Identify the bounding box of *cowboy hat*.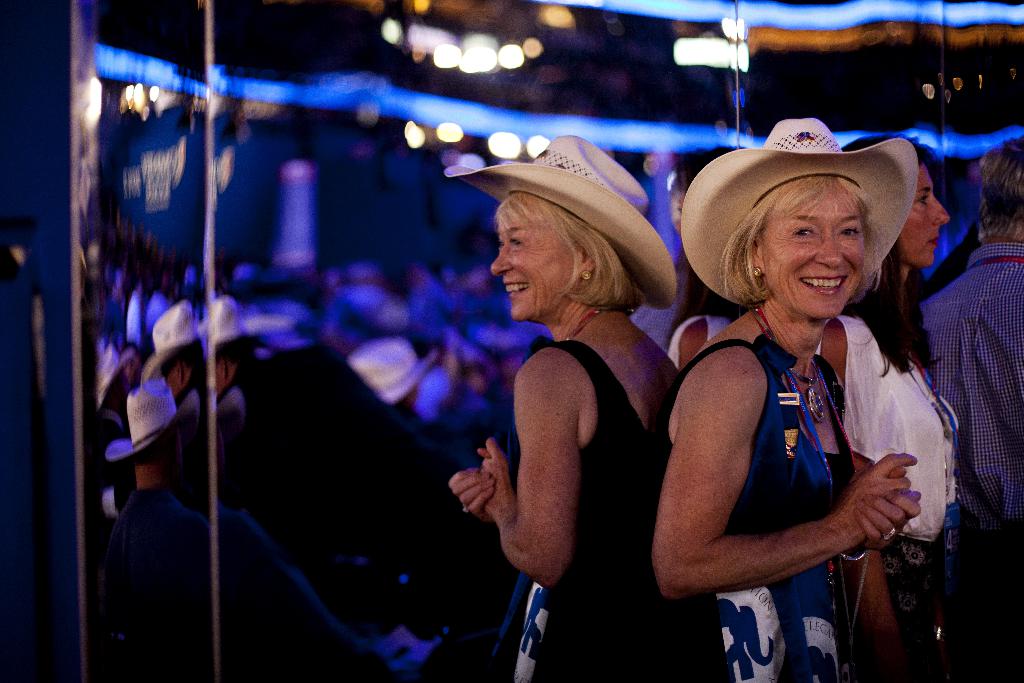
<region>687, 116, 945, 329</region>.
